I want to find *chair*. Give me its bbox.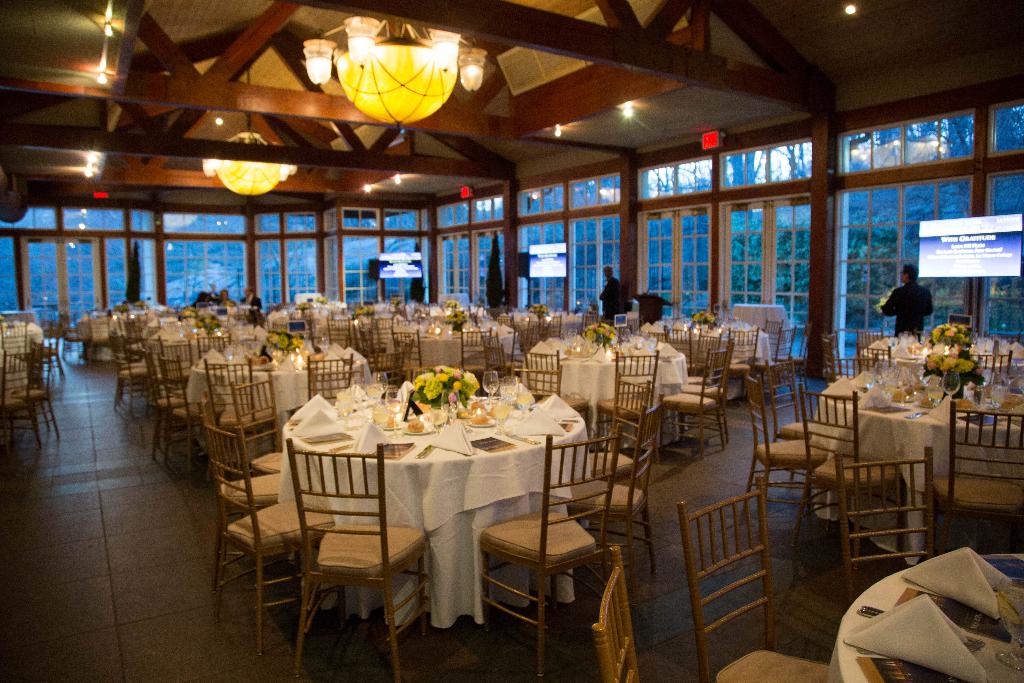
BBox(795, 381, 911, 593).
